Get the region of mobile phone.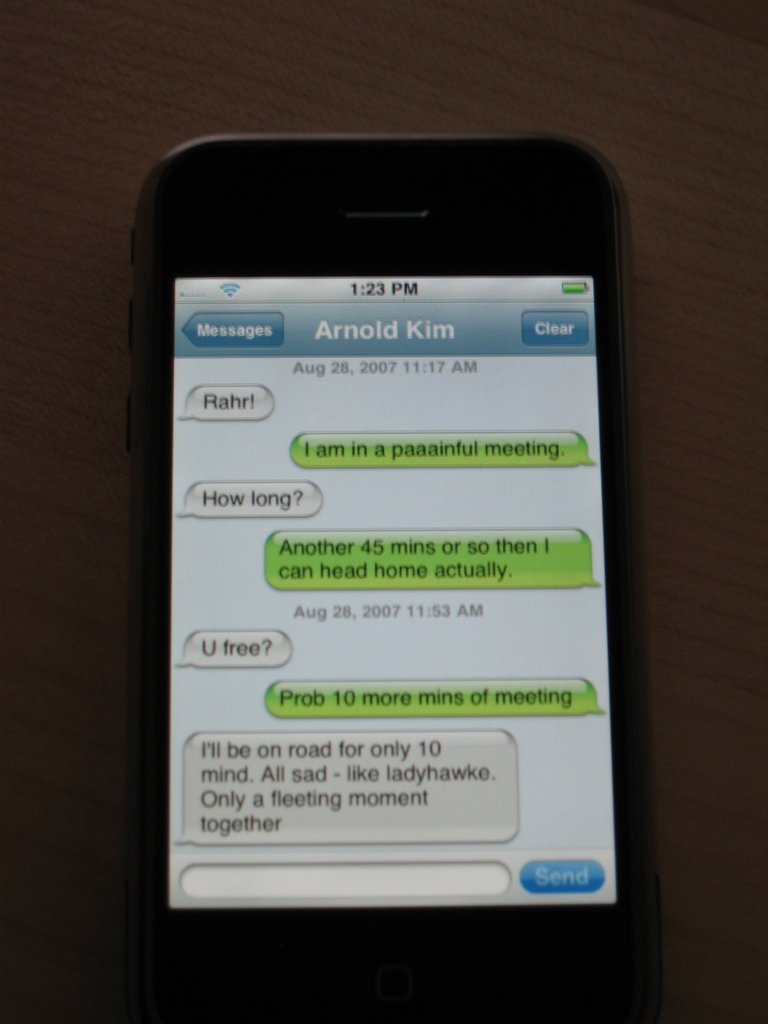
[111,116,655,989].
